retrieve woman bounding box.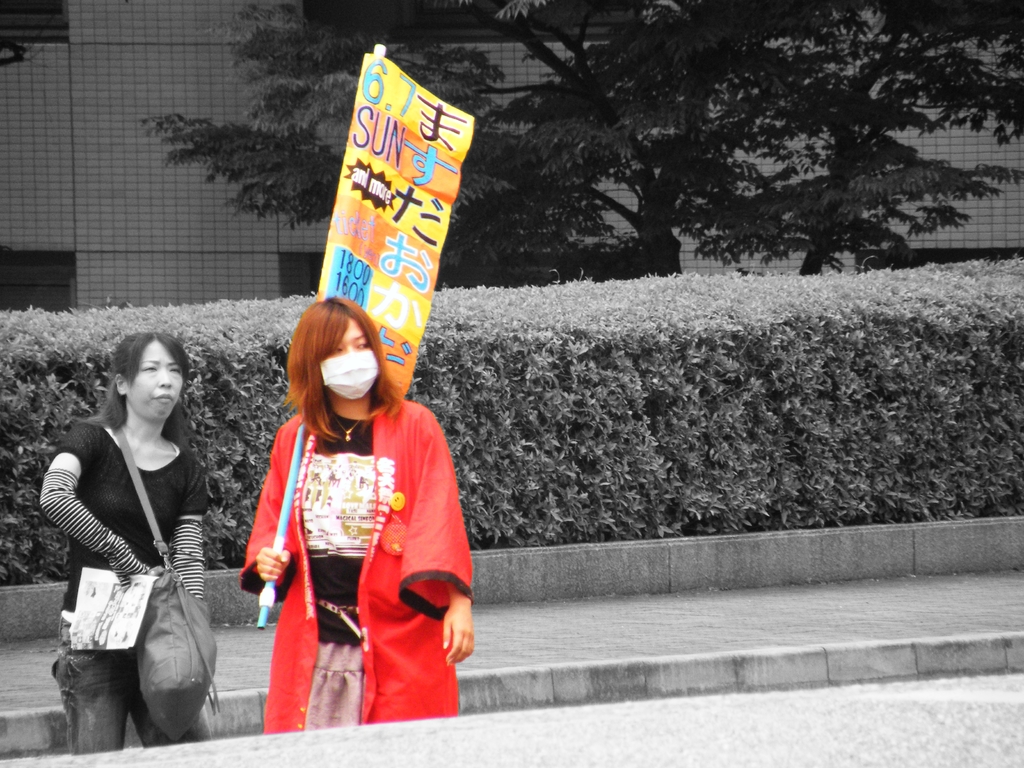
Bounding box: 236 294 474 733.
